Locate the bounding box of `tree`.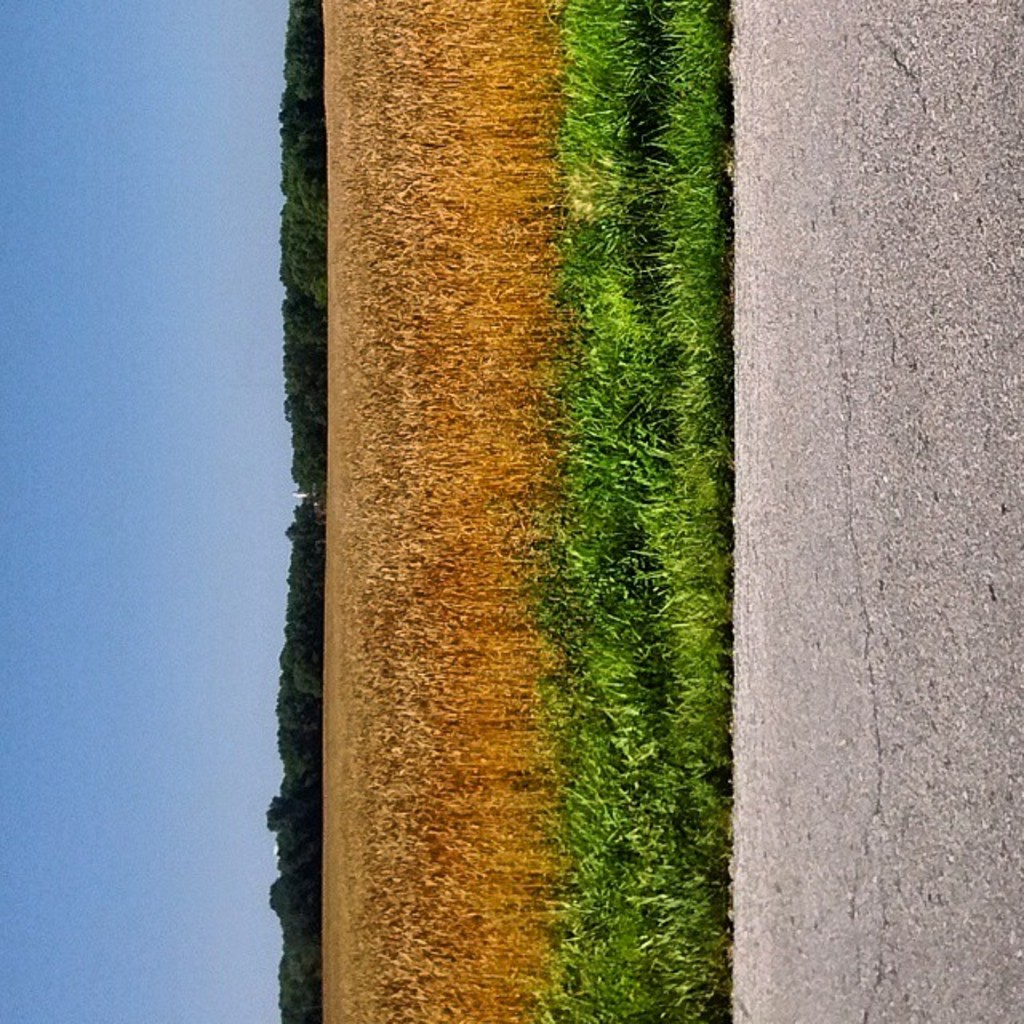
Bounding box: bbox(285, 0, 326, 526).
